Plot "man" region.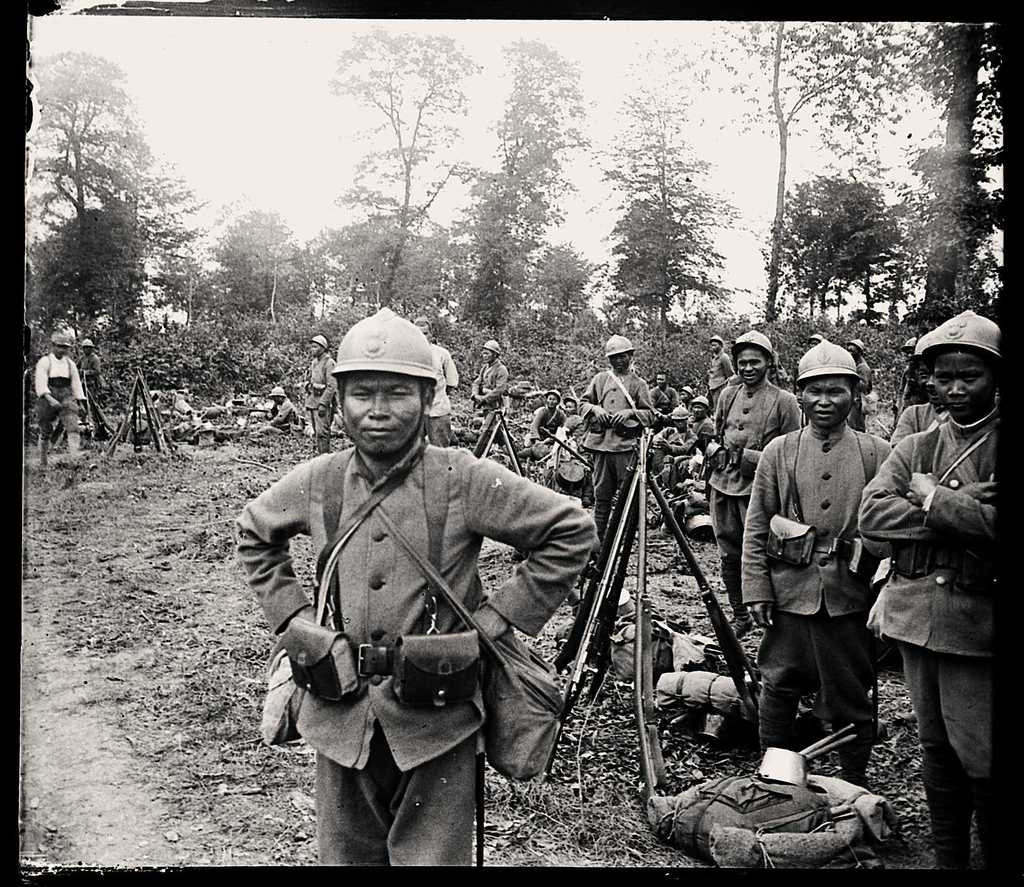
Plotted at 266, 350, 599, 883.
